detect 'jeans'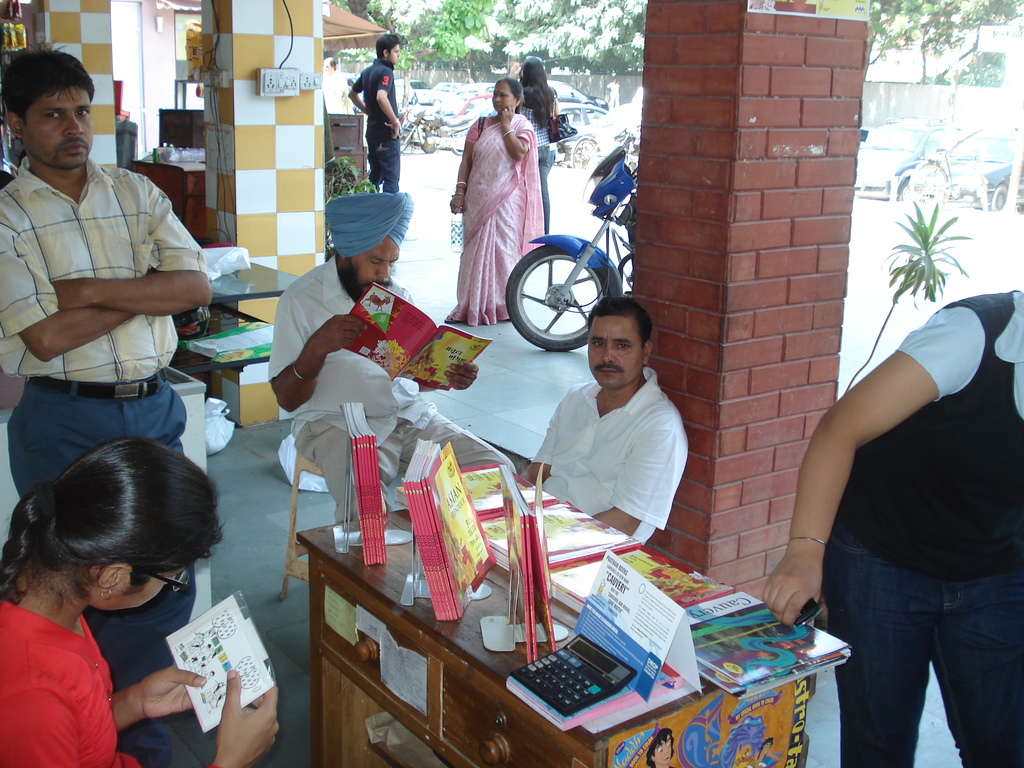
<box>364,143,401,193</box>
